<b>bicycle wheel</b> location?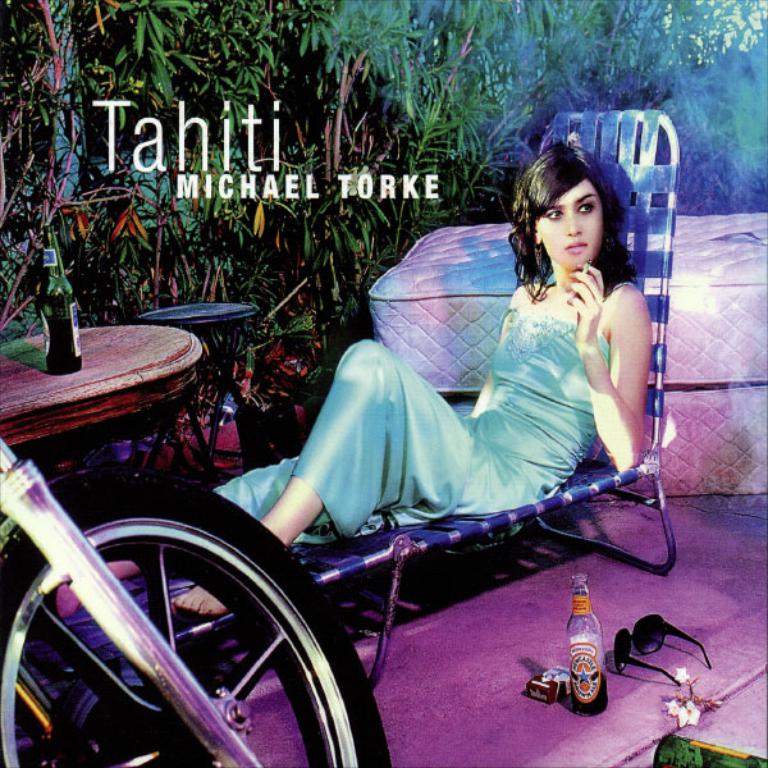
<bbox>23, 490, 361, 763</bbox>
